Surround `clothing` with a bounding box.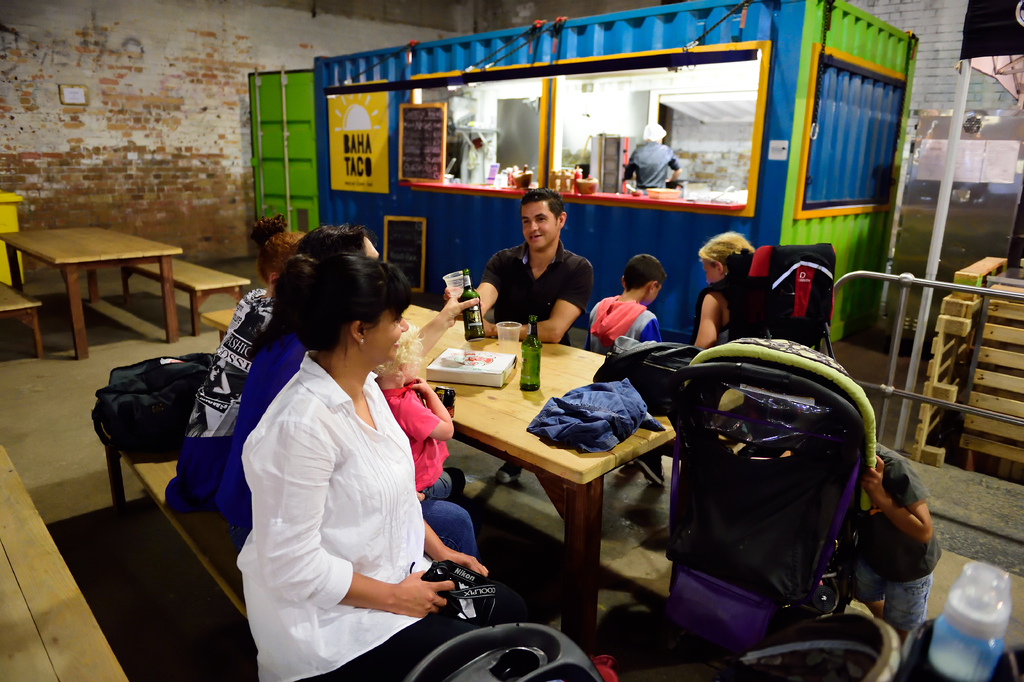
box(586, 284, 662, 359).
